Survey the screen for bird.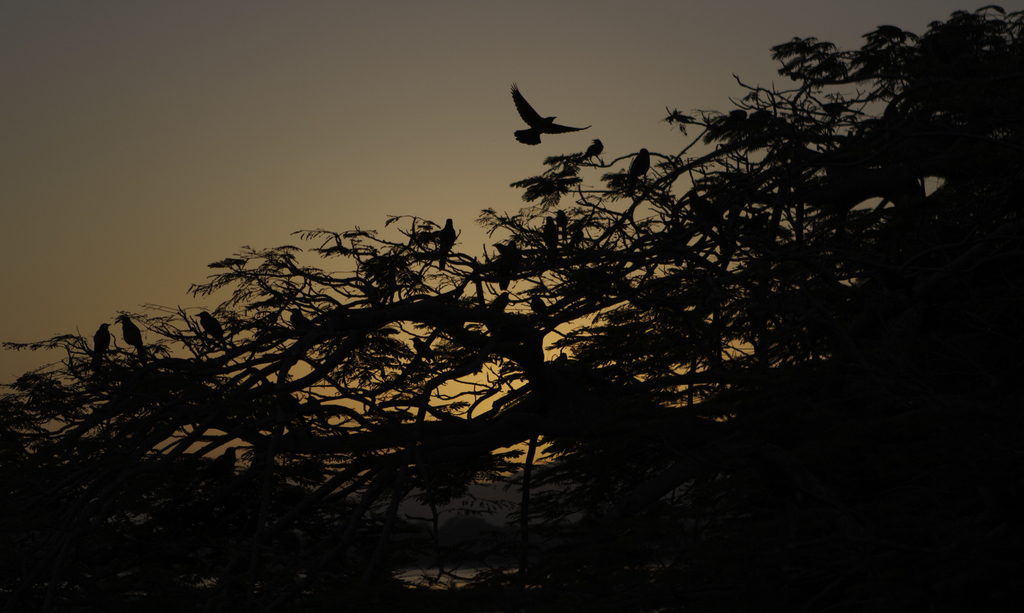
Survey found: {"left": 535, "top": 212, "right": 556, "bottom": 256}.
